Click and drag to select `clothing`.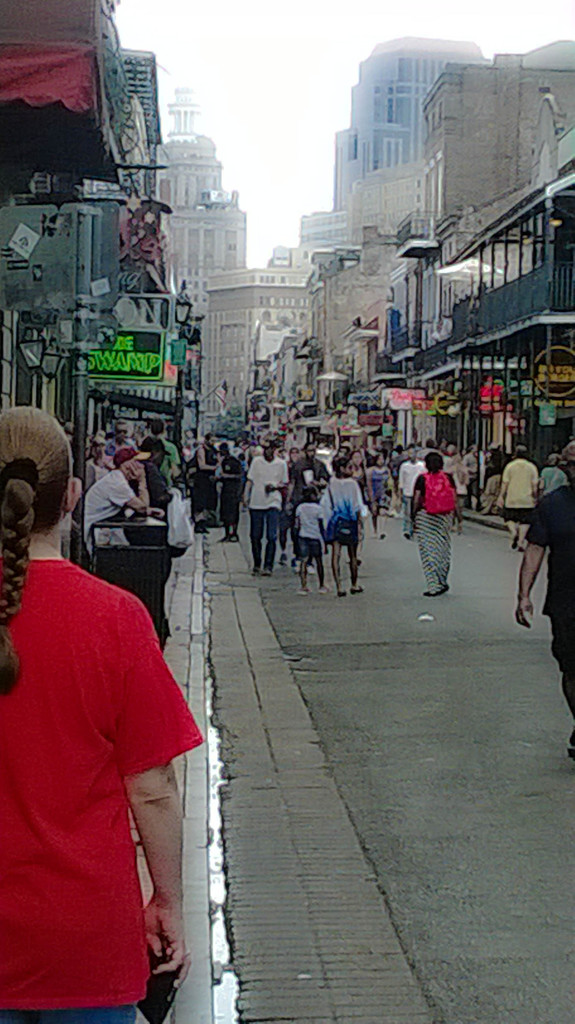
Selection: (left=79, top=472, right=137, bottom=547).
